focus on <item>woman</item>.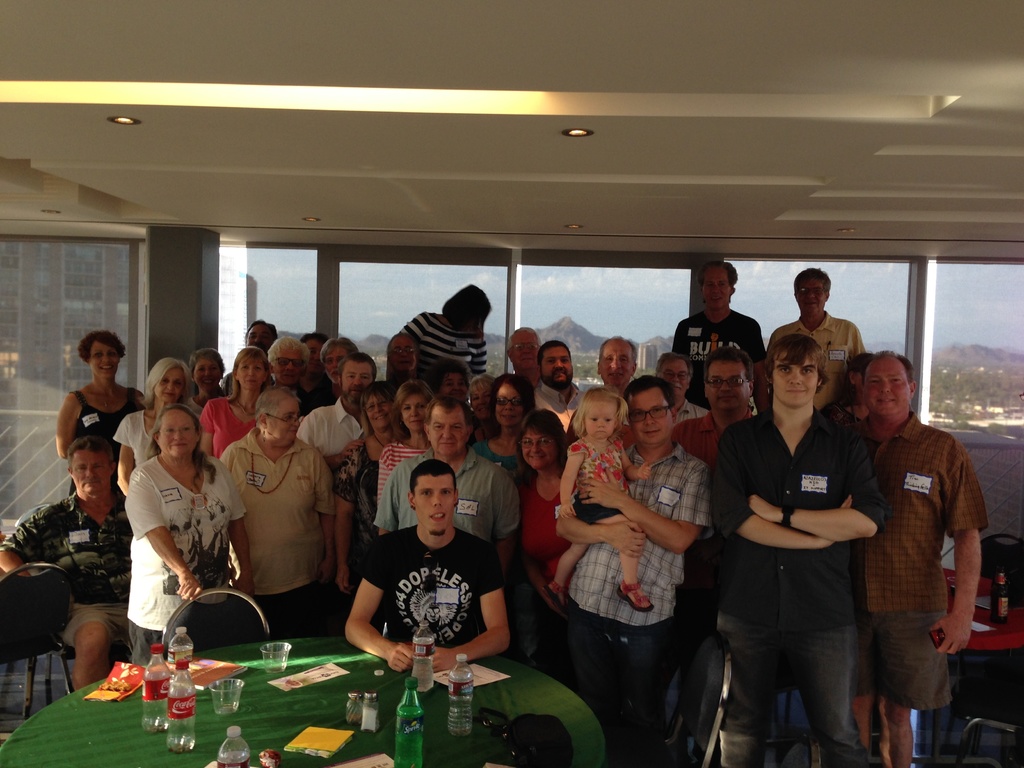
Focused at box=[220, 381, 339, 637].
